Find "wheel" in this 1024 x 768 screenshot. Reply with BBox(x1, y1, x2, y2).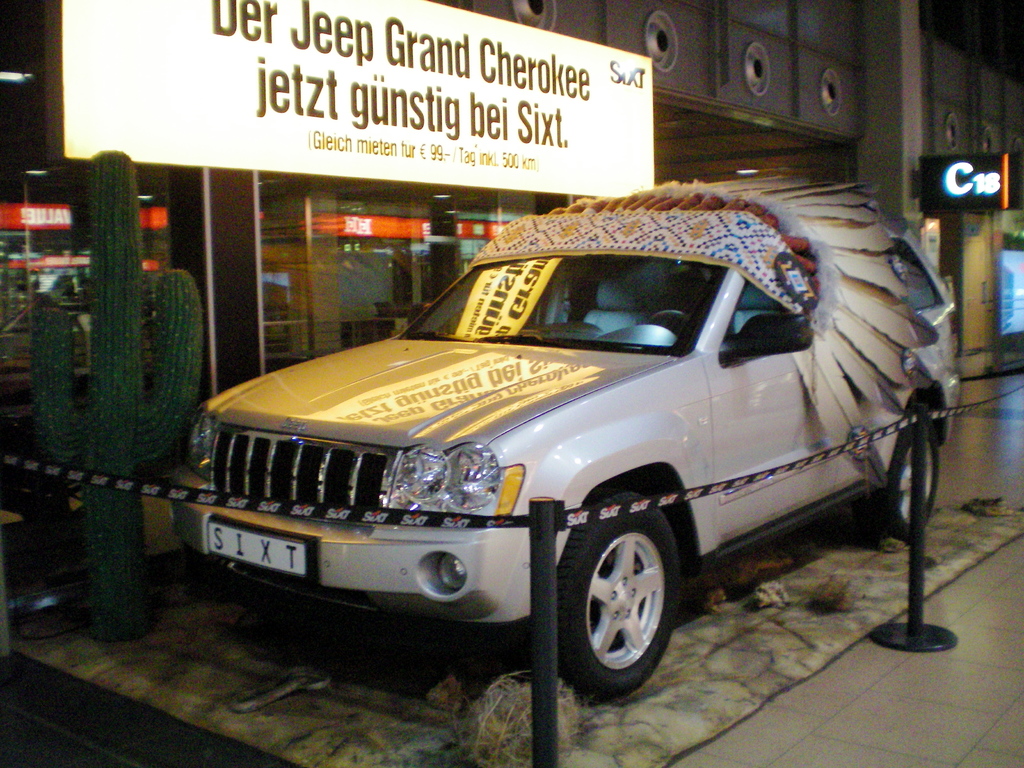
BBox(645, 308, 698, 328).
